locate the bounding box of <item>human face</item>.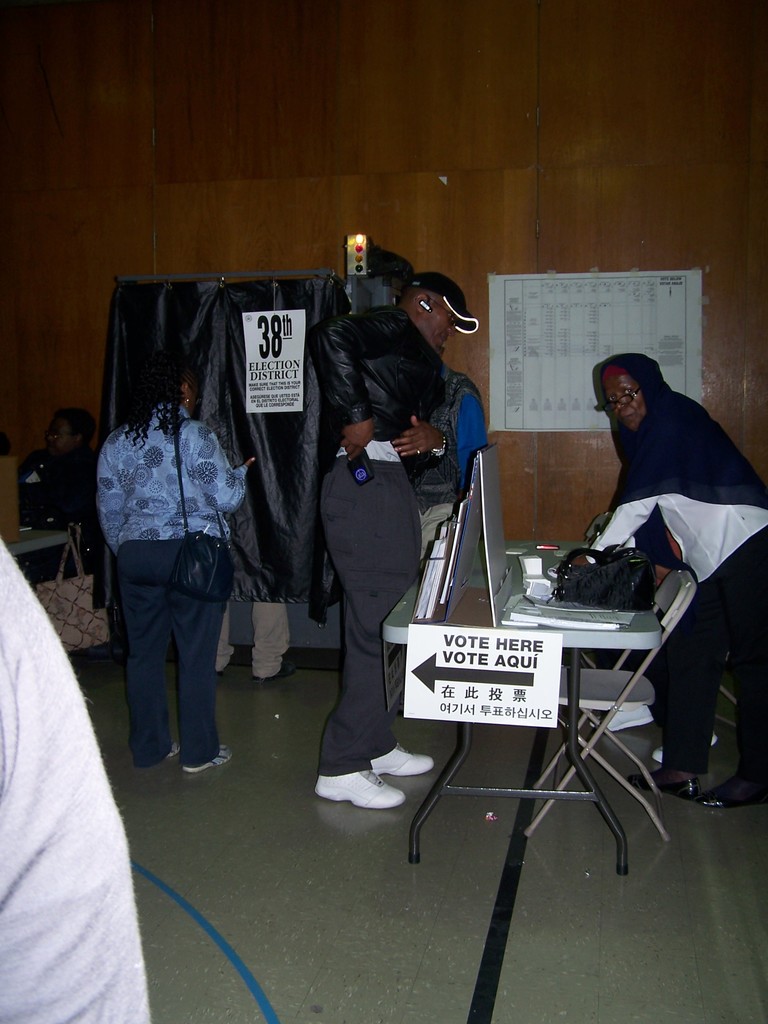
Bounding box: detection(429, 298, 454, 351).
